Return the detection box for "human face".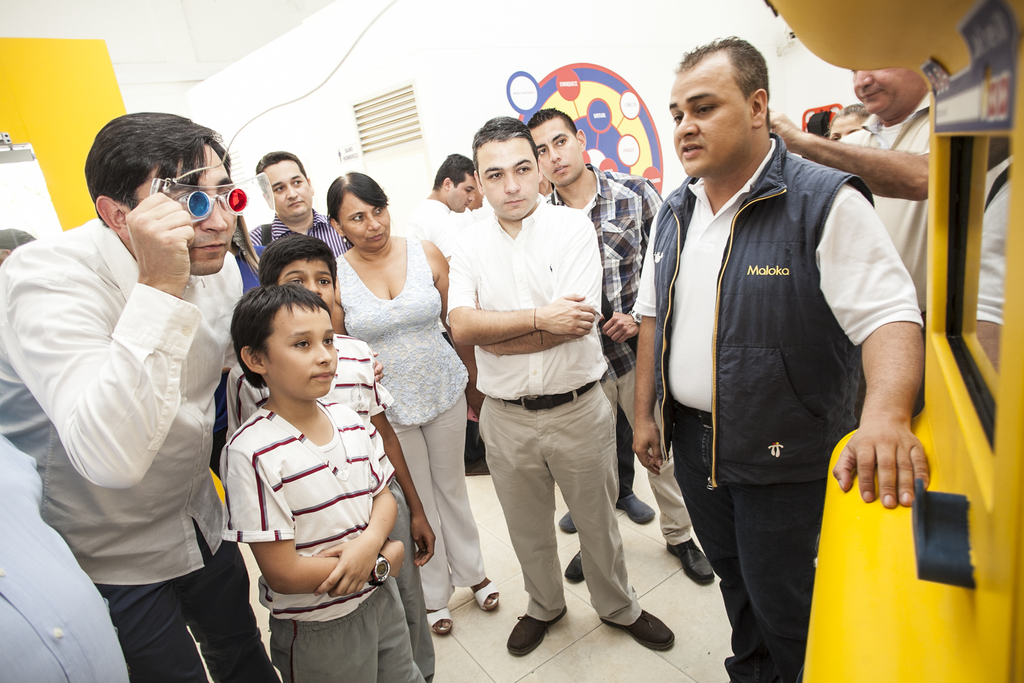
257, 159, 312, 218.
